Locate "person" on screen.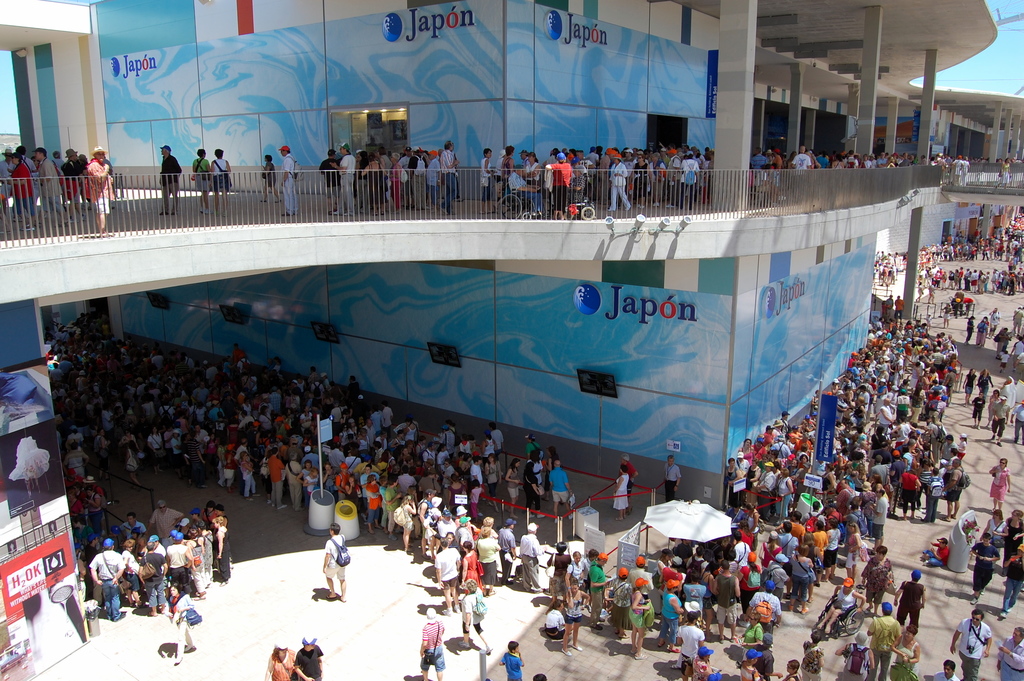
On screen at pyautogui.locateOnScreen(122, 511, 148, 548).
